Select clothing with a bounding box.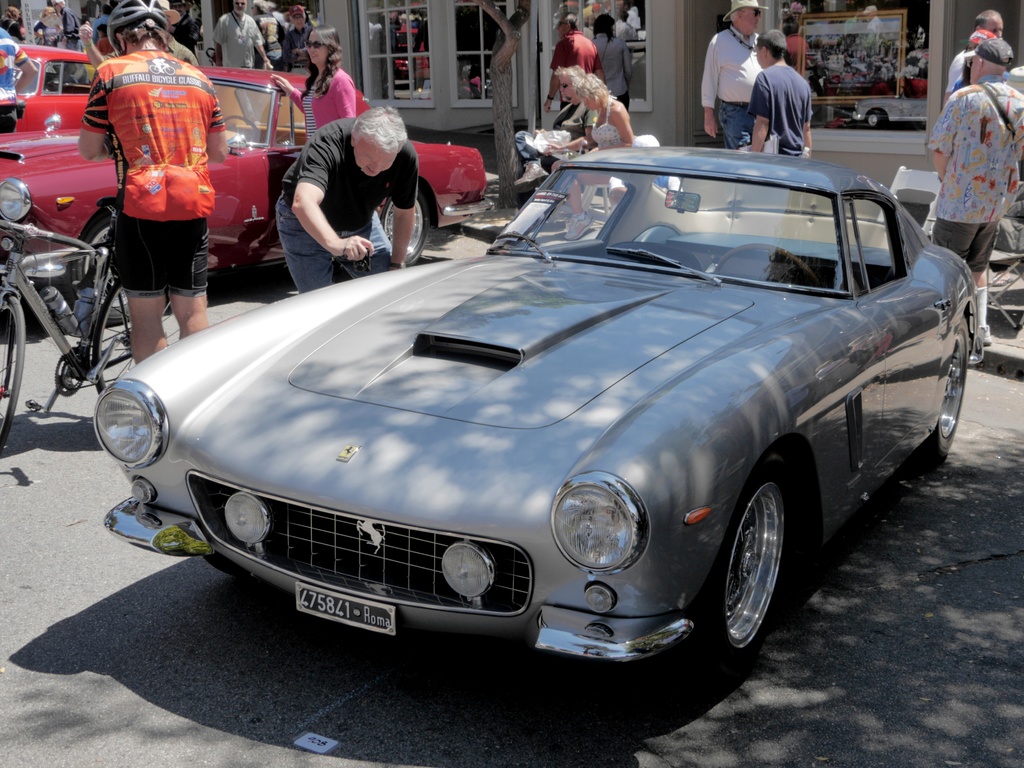
x1=724 y1=106 x2=760 y2=159.
